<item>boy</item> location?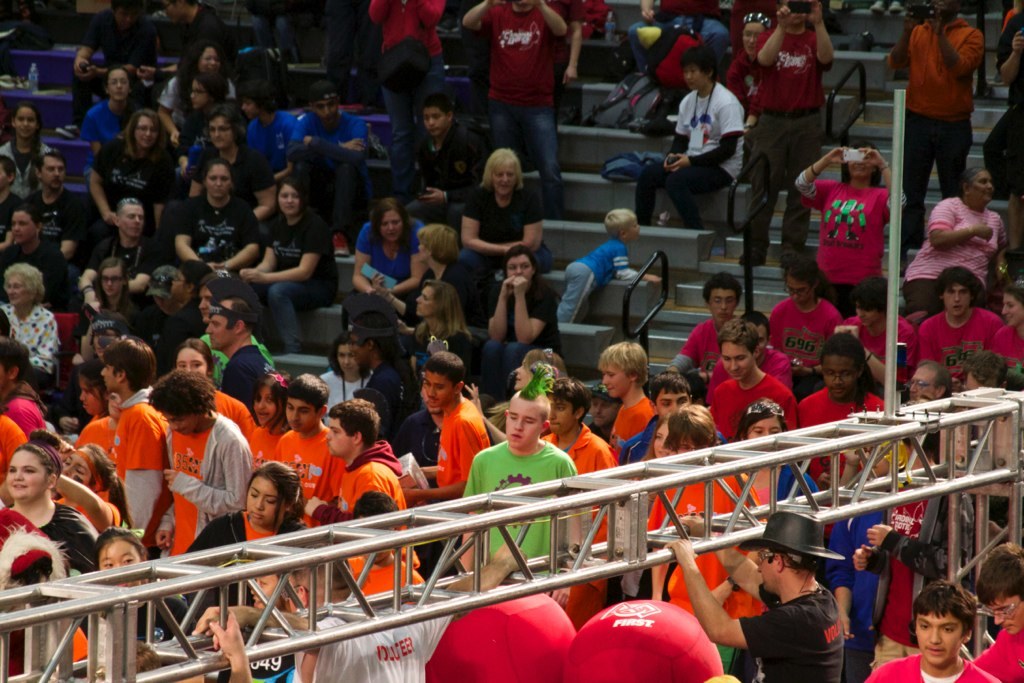
327 488 413 598
